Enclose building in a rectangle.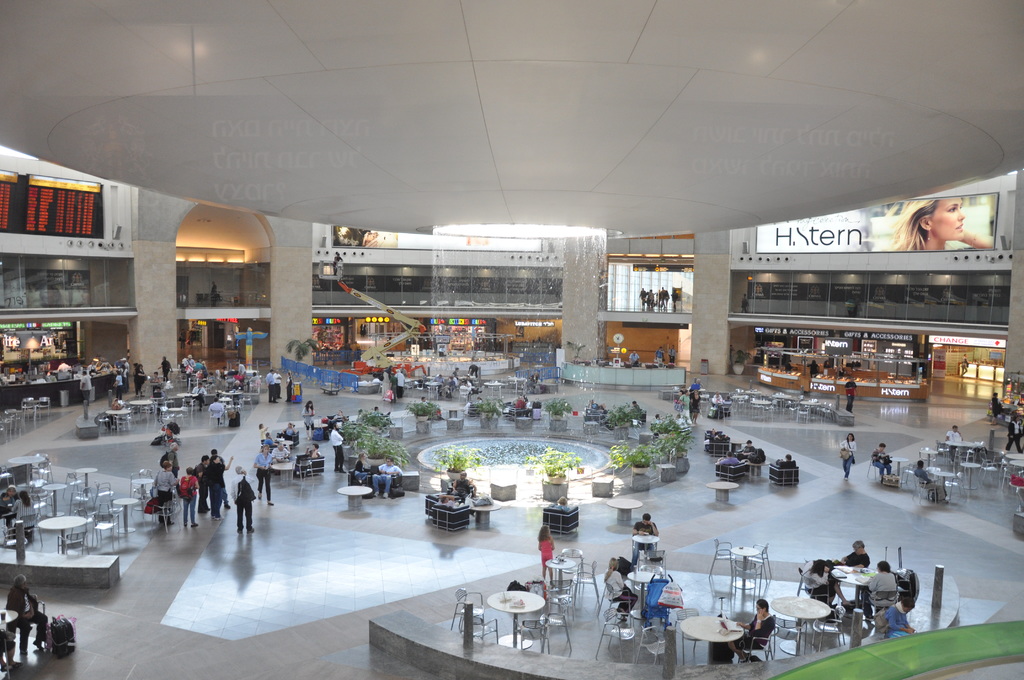
x1=0 y1=0 x2=1023 y2=679.
